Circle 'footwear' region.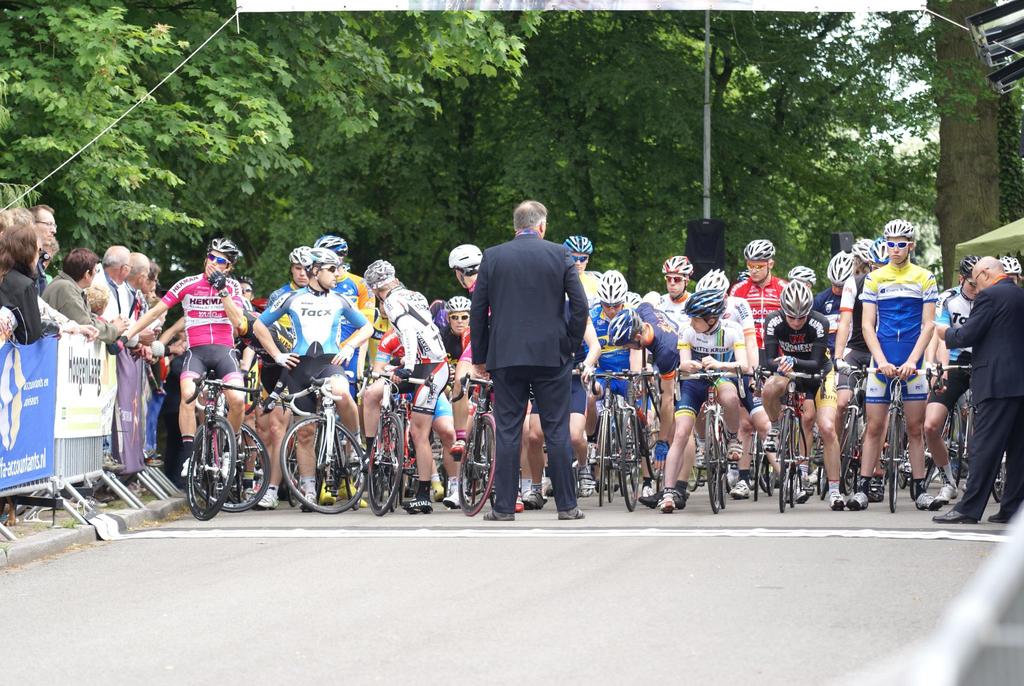
Region: {"left": 587, "top": 439, "right": 600, "bottom": 463}.
